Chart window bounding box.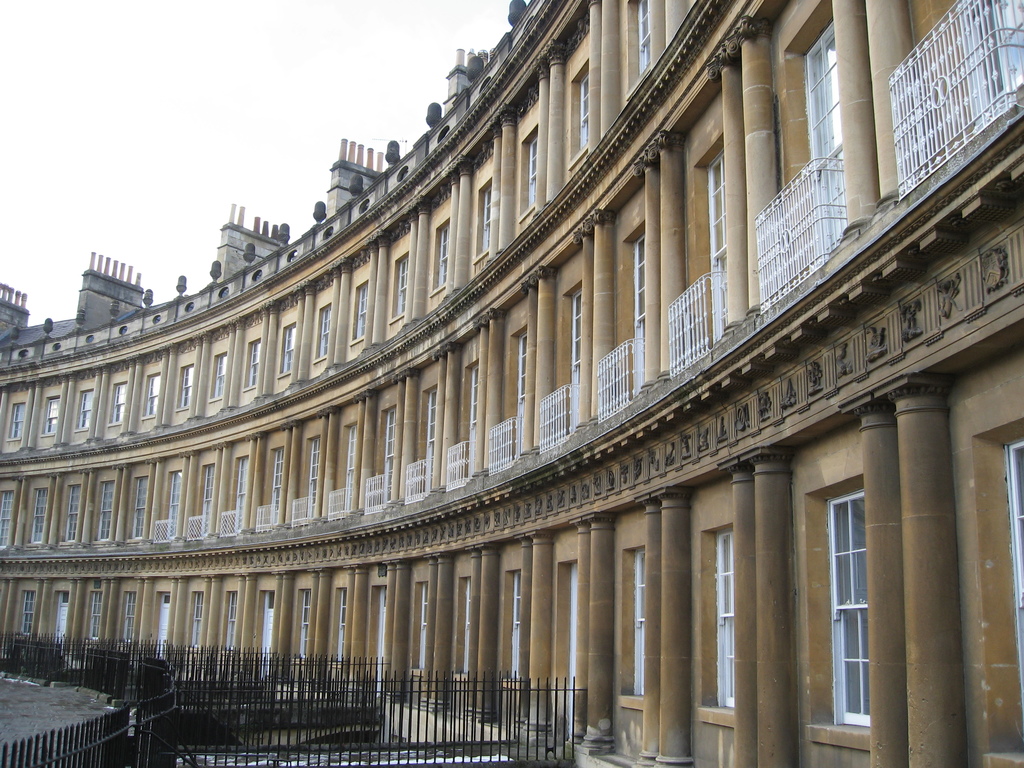
Charted: crop(85, 590, 102, 643).
